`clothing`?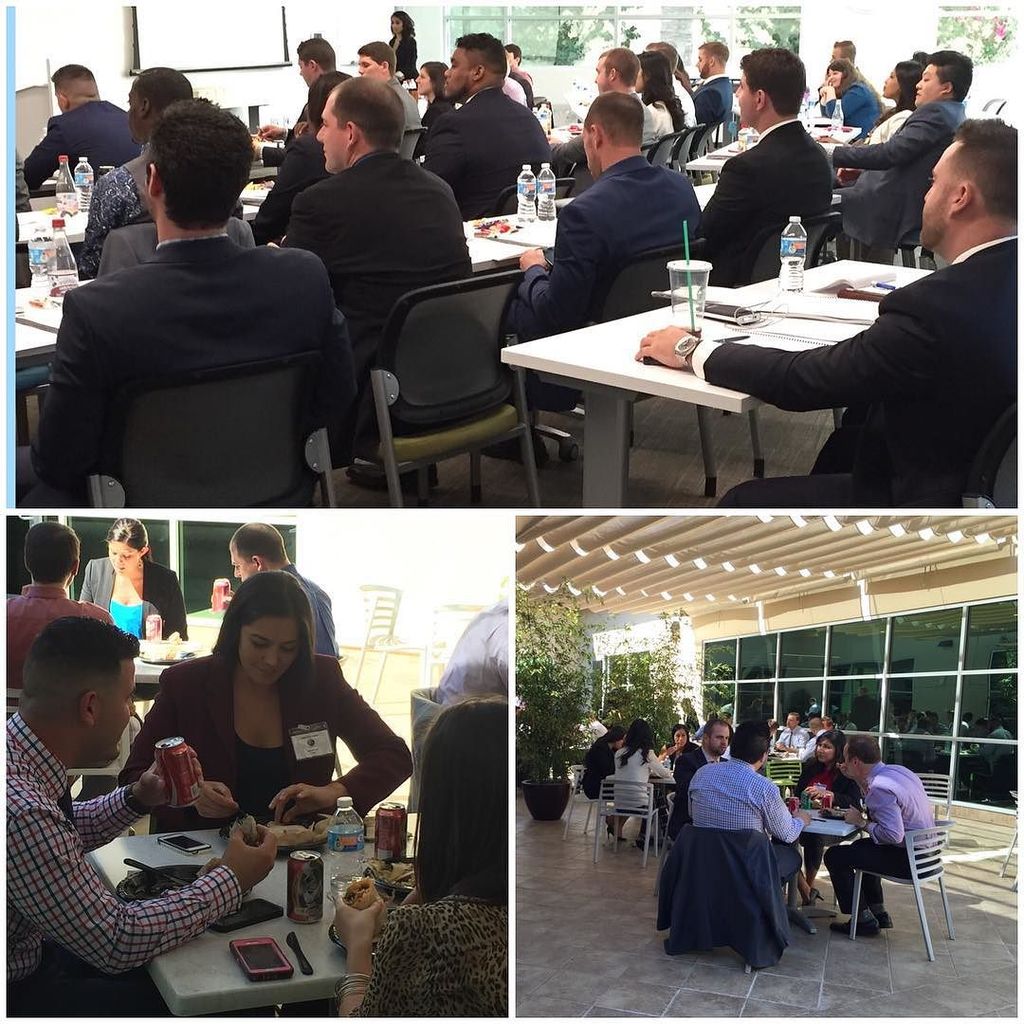
region(351, 887, 506, 1023)
